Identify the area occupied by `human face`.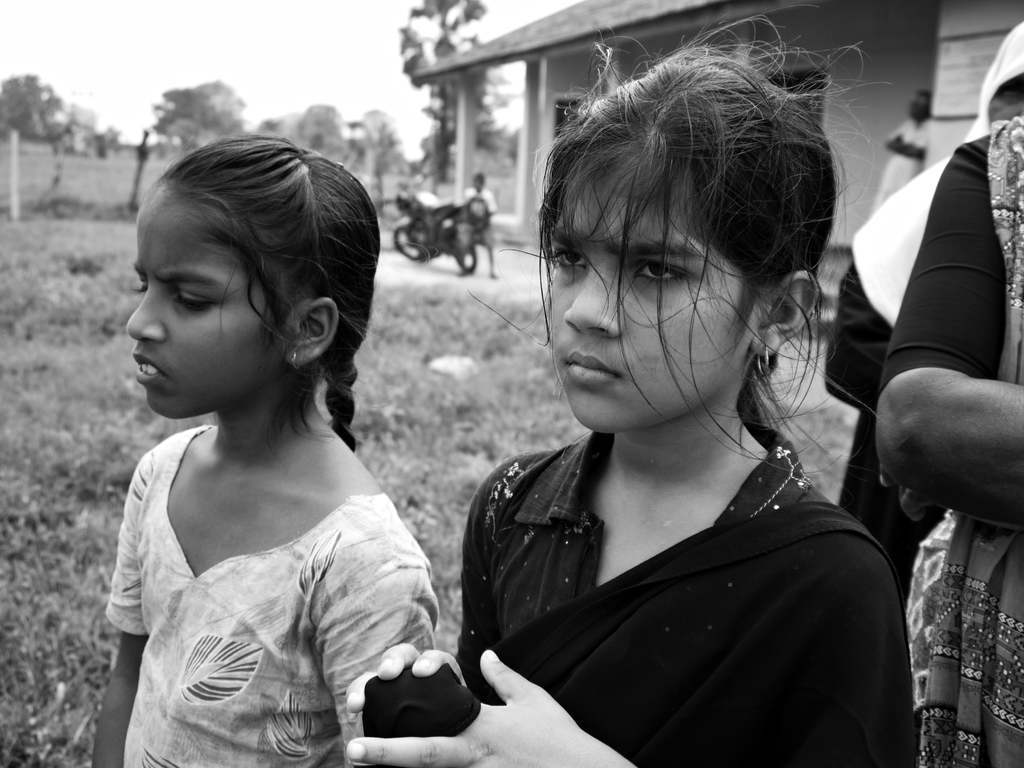
Area: (536, 155, 773, 424).
